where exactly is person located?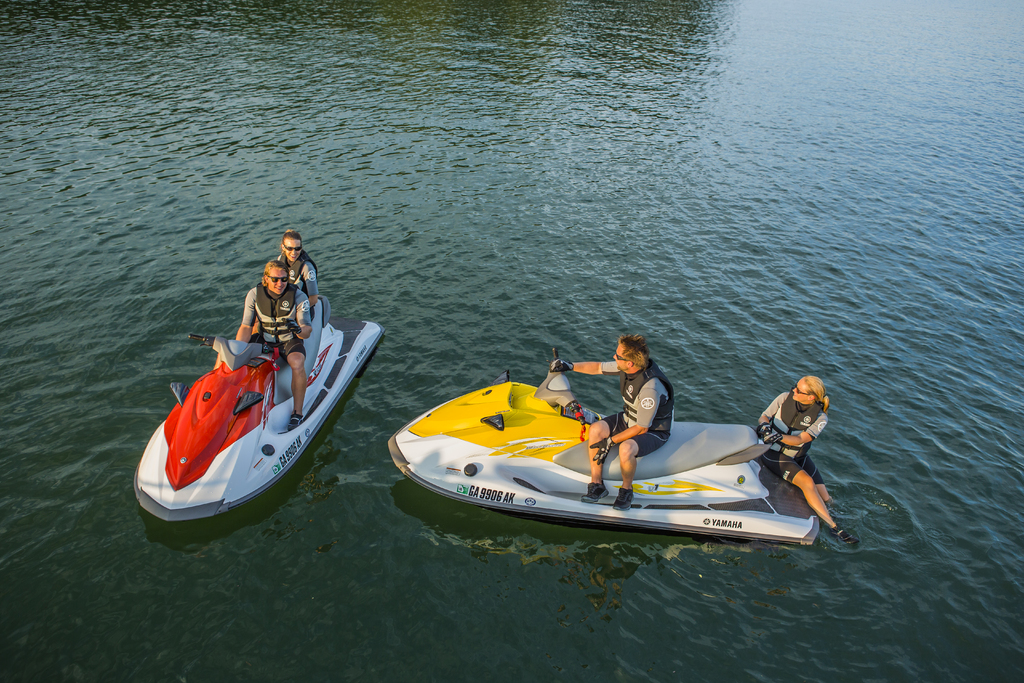
Its bounding box is (x1=550, y1=334, x2=680, y2=511).
